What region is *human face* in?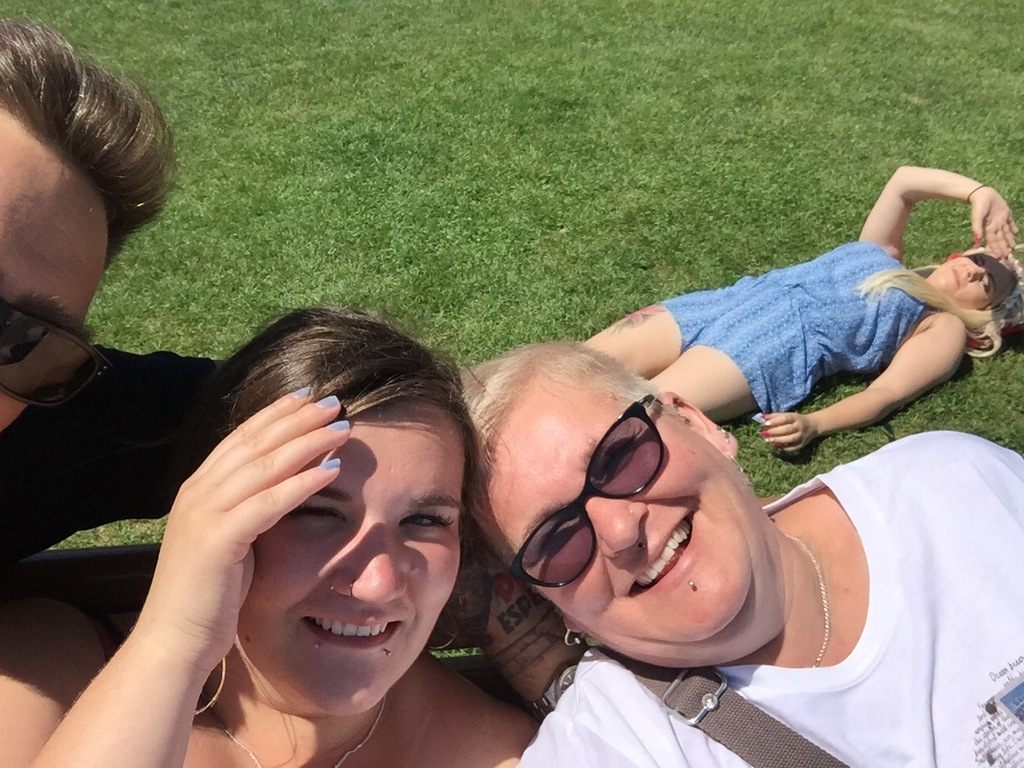
bbox=[229, 396, 475, 714].
